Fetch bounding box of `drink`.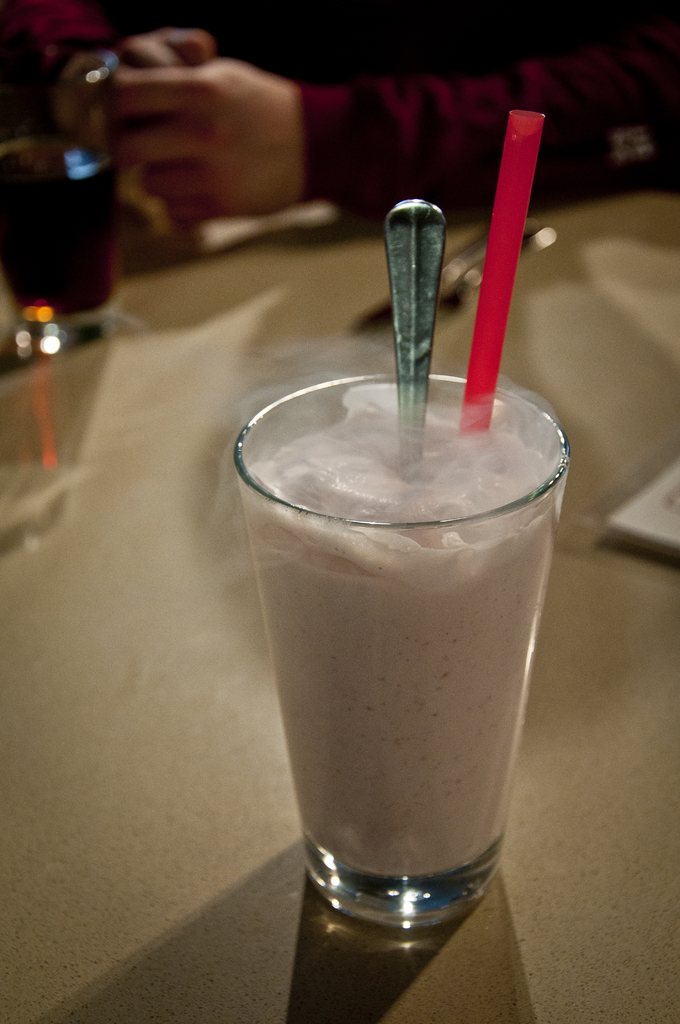
Bbox: {"x1": 0, "y1": 45, "x2": 129, "y2": 349}.
